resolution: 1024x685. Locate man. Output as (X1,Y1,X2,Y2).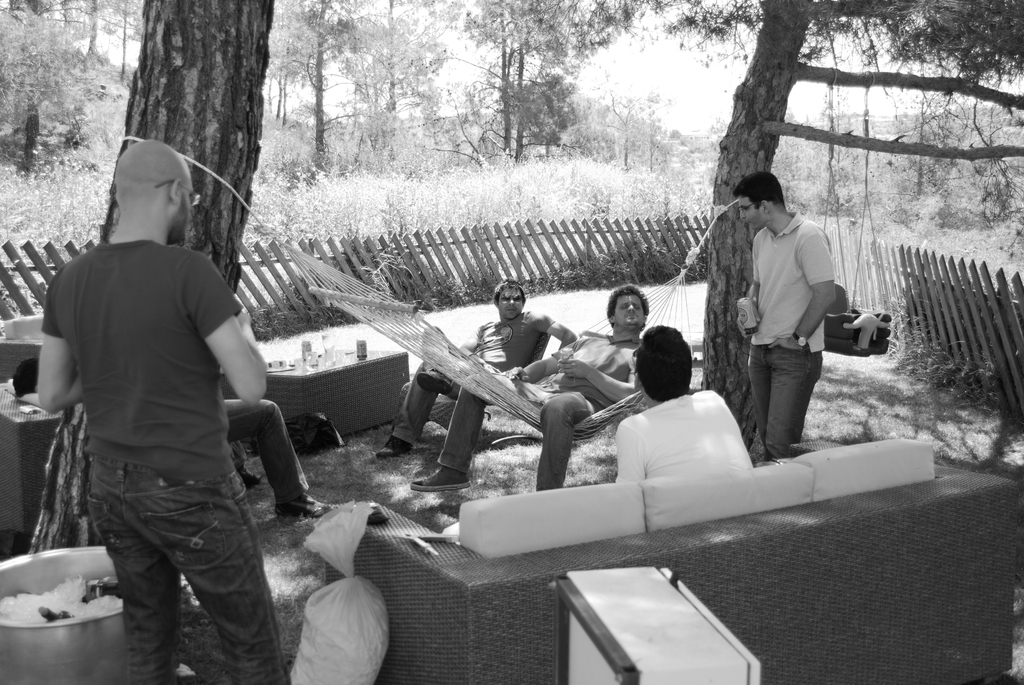
(724,173,840,462).
